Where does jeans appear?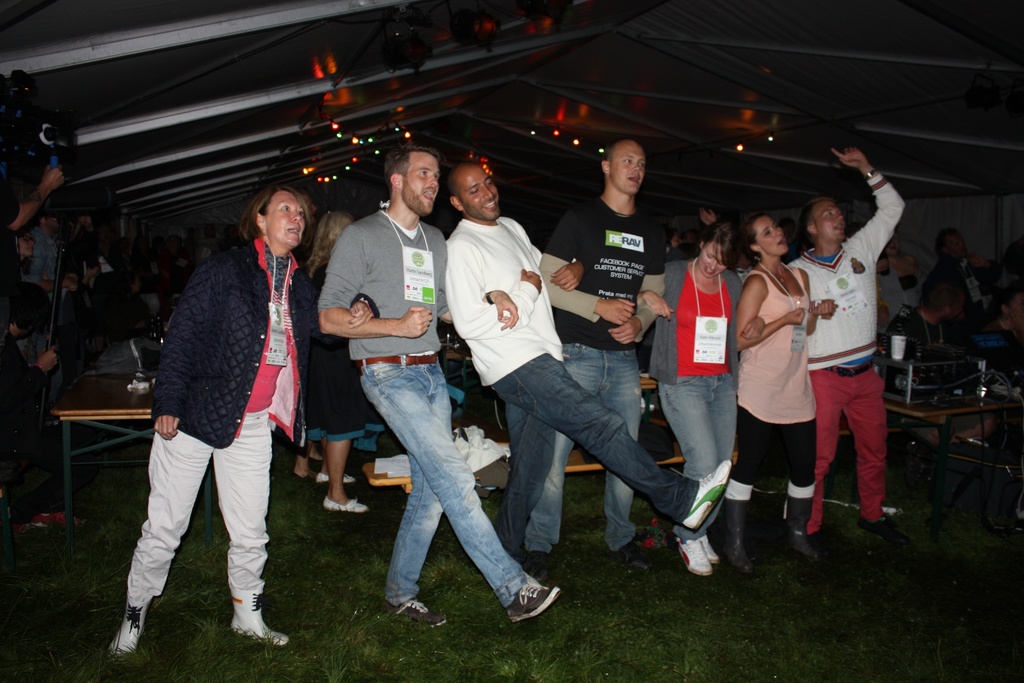
Appears at 499:340:637:548.
